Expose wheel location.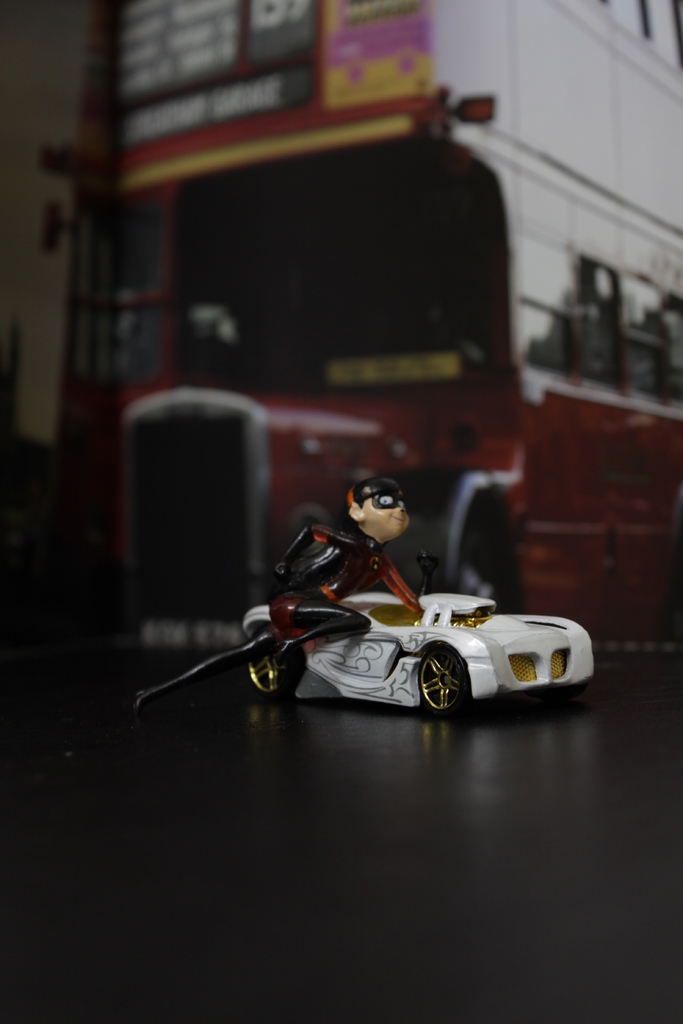
Exposed at x1=413, y1=650, x2=484, y2=718.
